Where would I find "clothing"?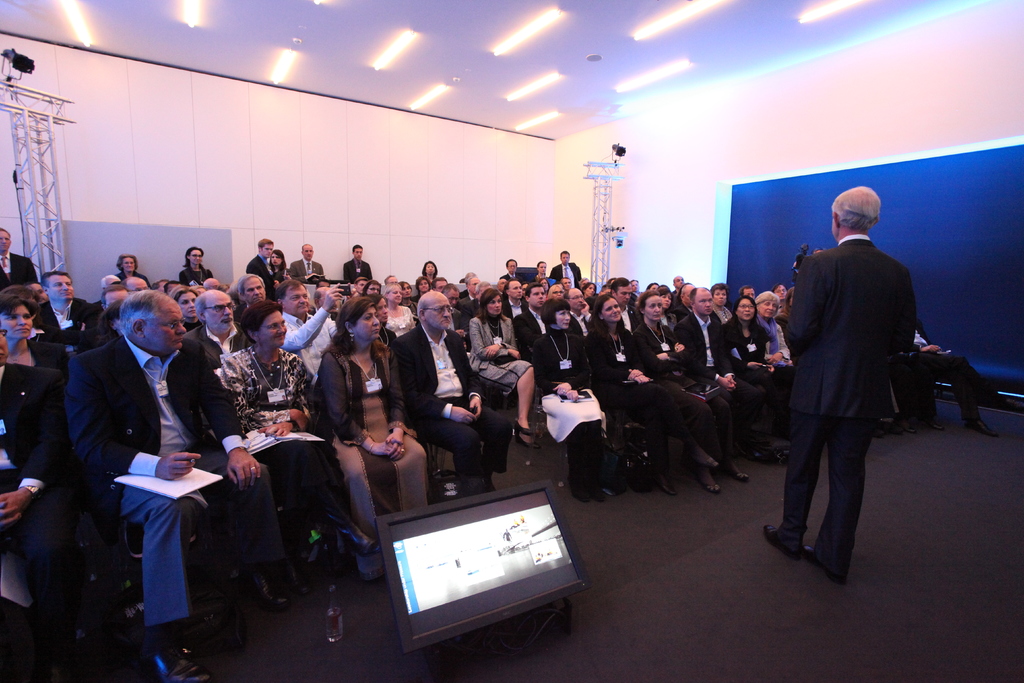
At (627, 320, 733, 467).
